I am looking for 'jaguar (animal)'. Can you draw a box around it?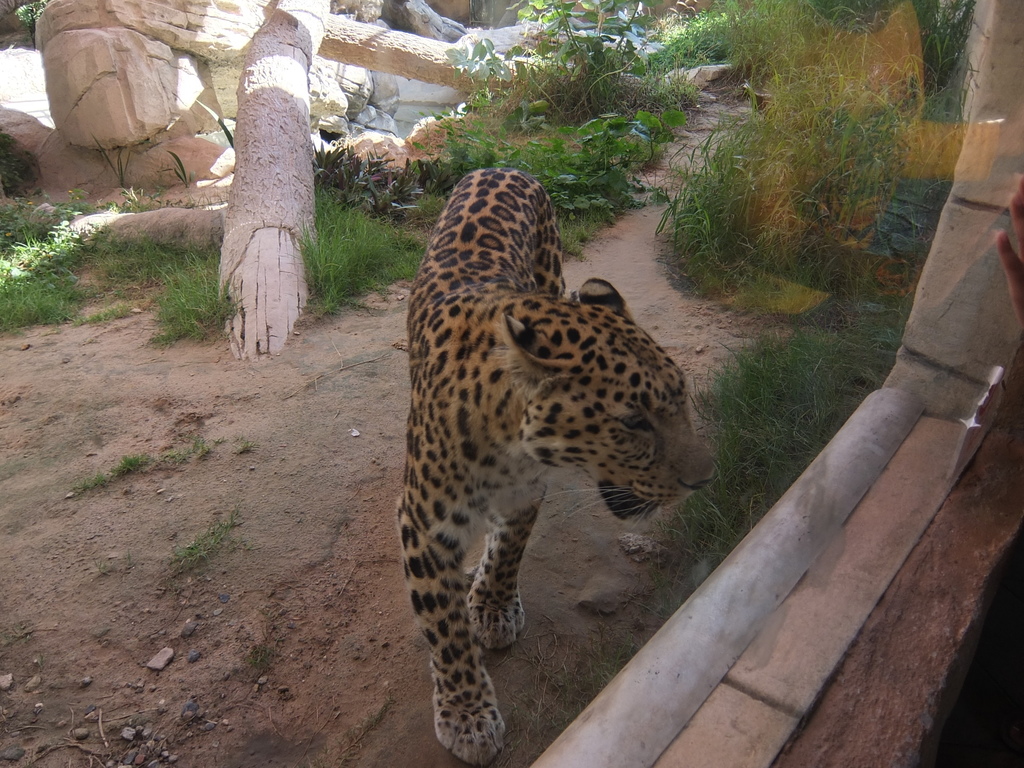
Sure, the bounding box is detection(395, 166, 719, 765).
